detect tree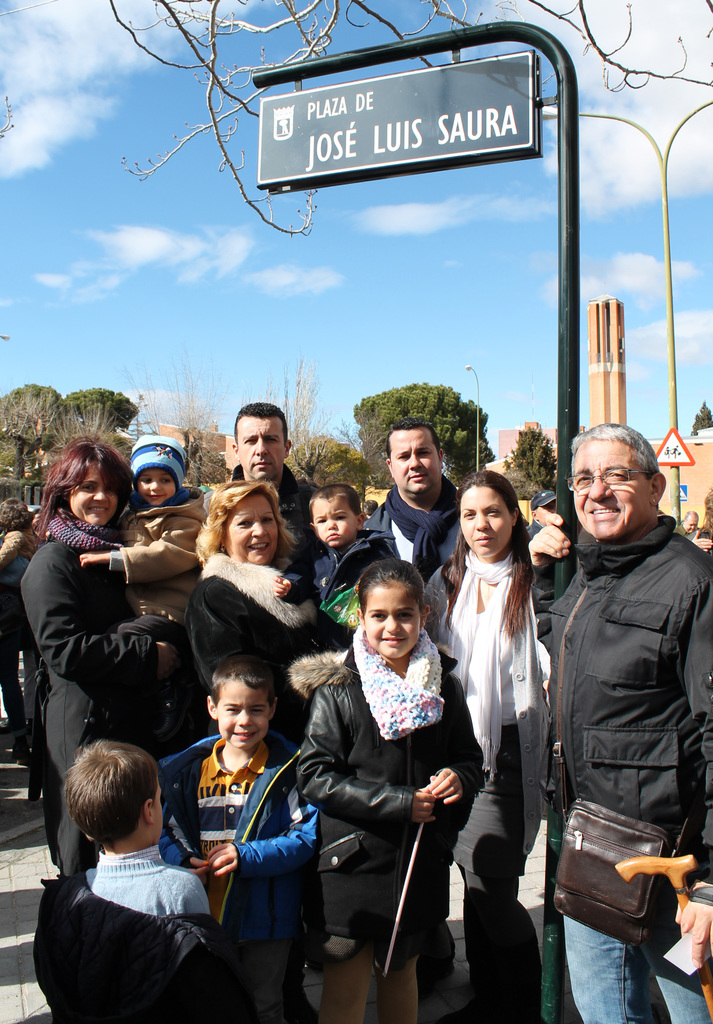
select_region(0, 383, 72, 481)
